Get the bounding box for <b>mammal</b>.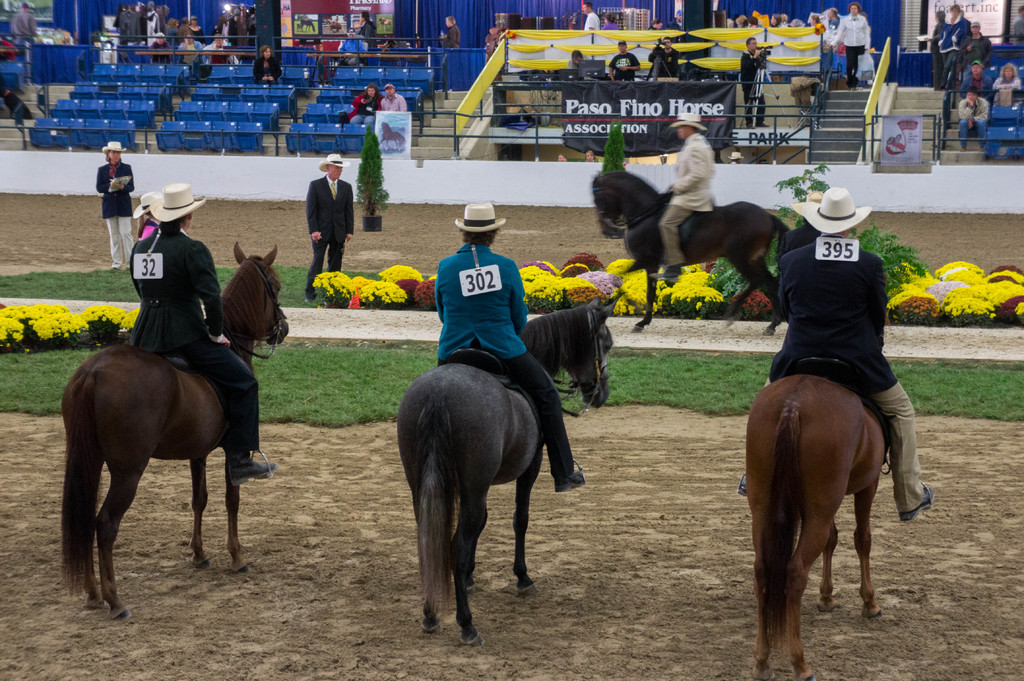
x1=830, y1=8, x2=840, y2=26.
